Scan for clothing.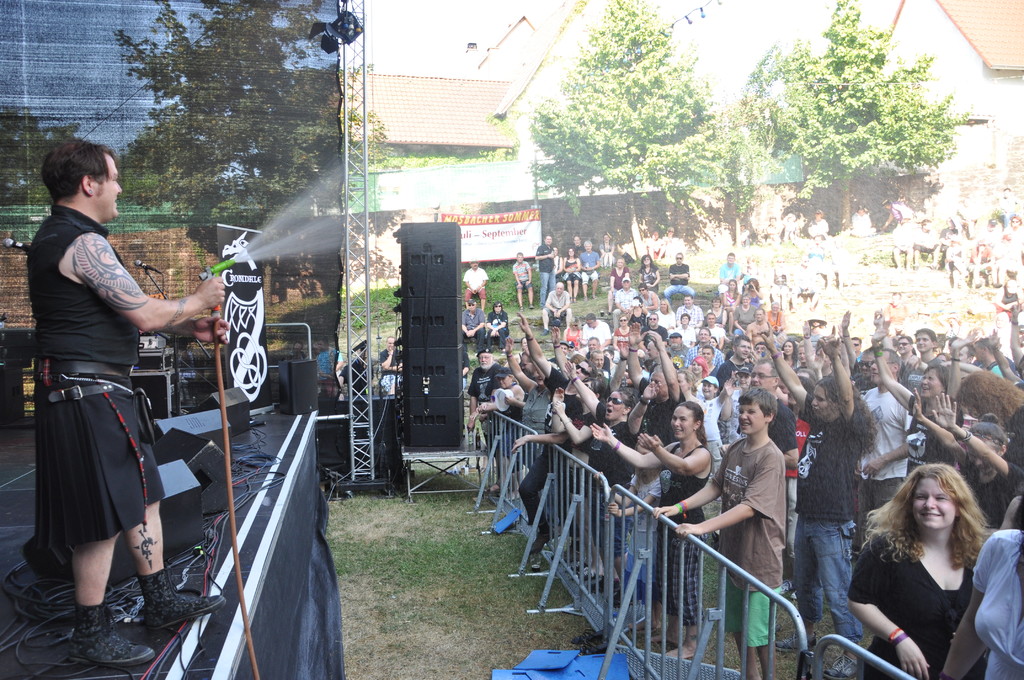
Scan result: bbox(512, 263, 532, 294).
